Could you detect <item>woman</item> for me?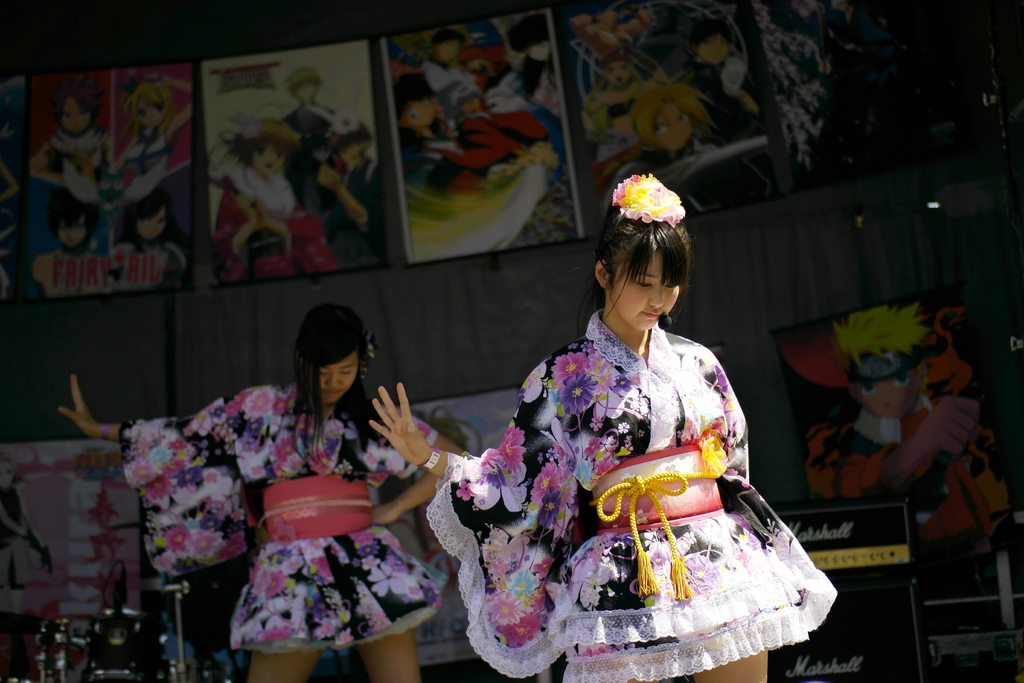
Detection result: box=[95, 74, 194, 266].
